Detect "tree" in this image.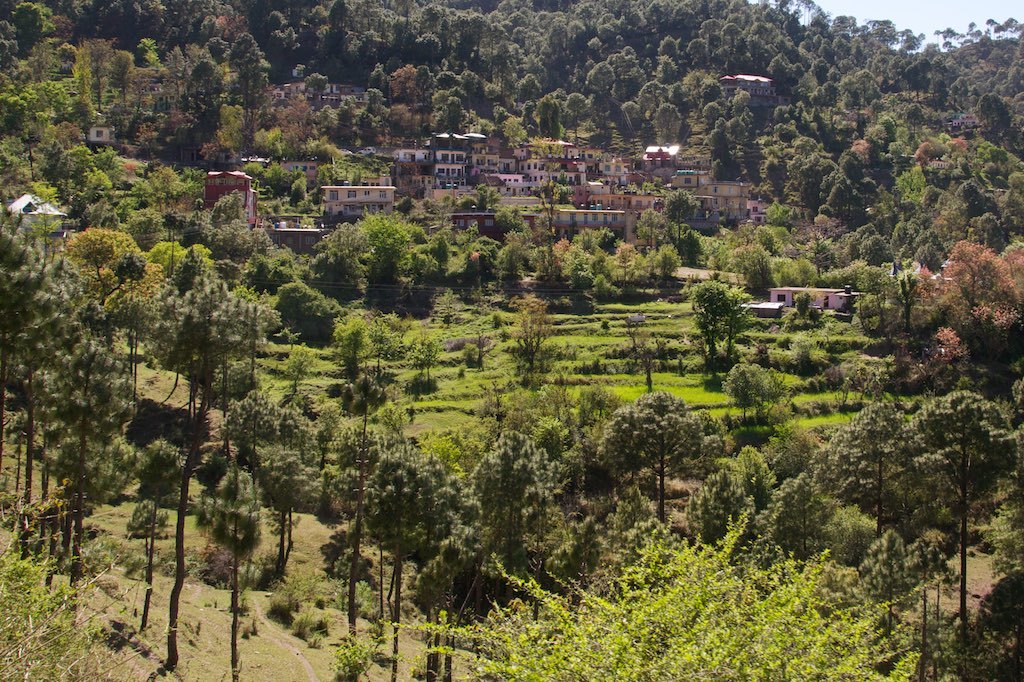
Detection: crop(0, 18, 19, 40).
